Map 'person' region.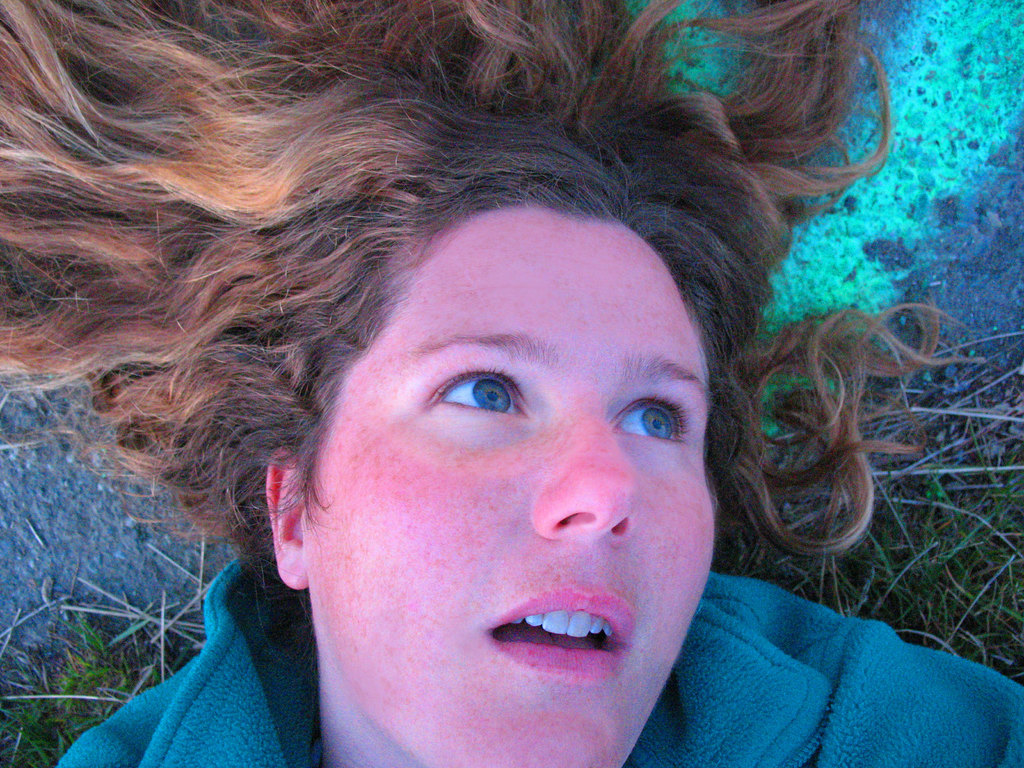
Mapped to 0:0:1023:766.
